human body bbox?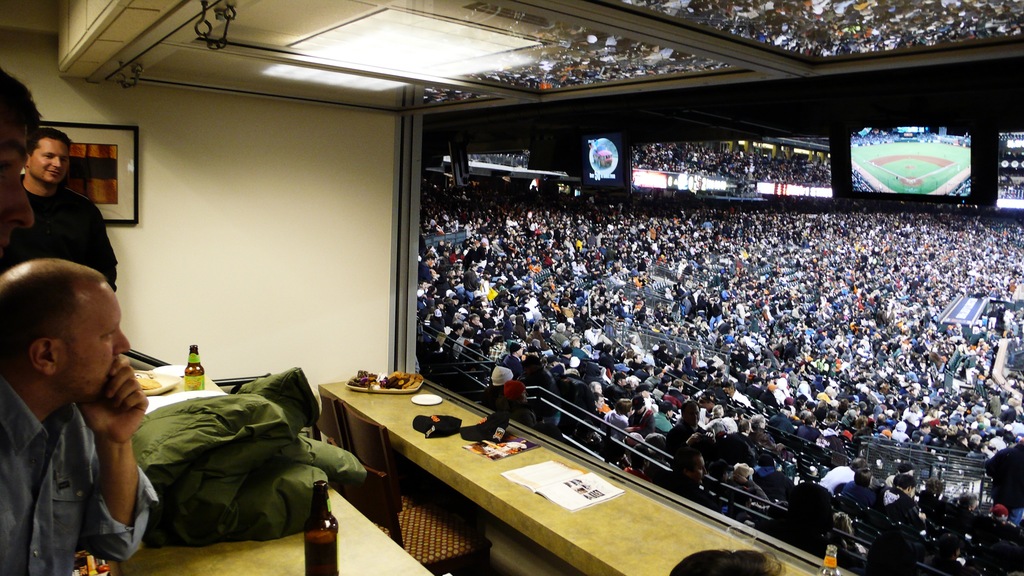
bbox(699, 348, 720, 374)
